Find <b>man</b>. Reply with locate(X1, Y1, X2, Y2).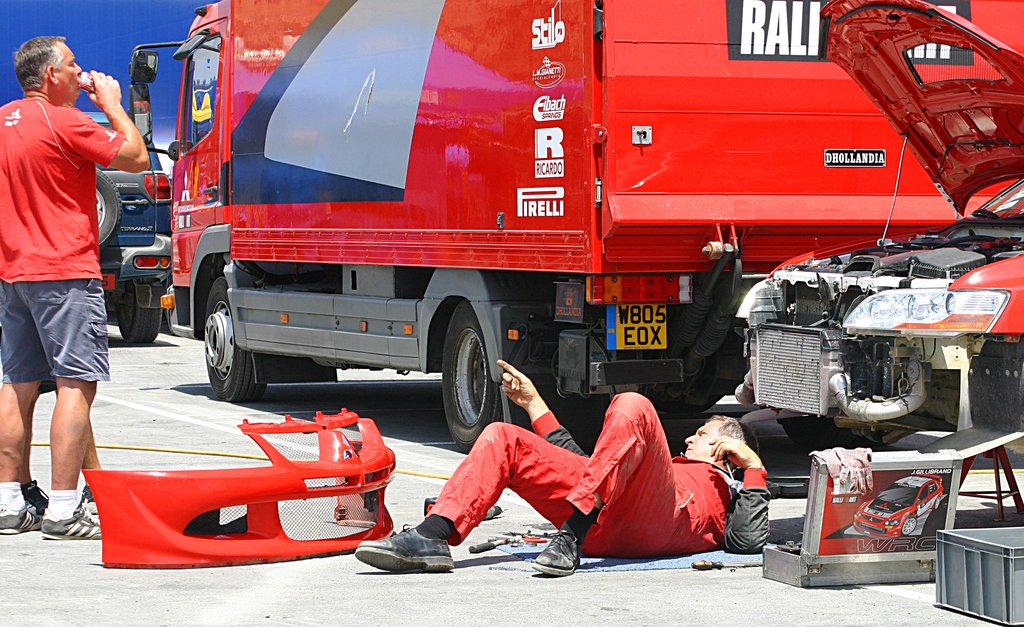
locate(7, 19, 138, 502).
